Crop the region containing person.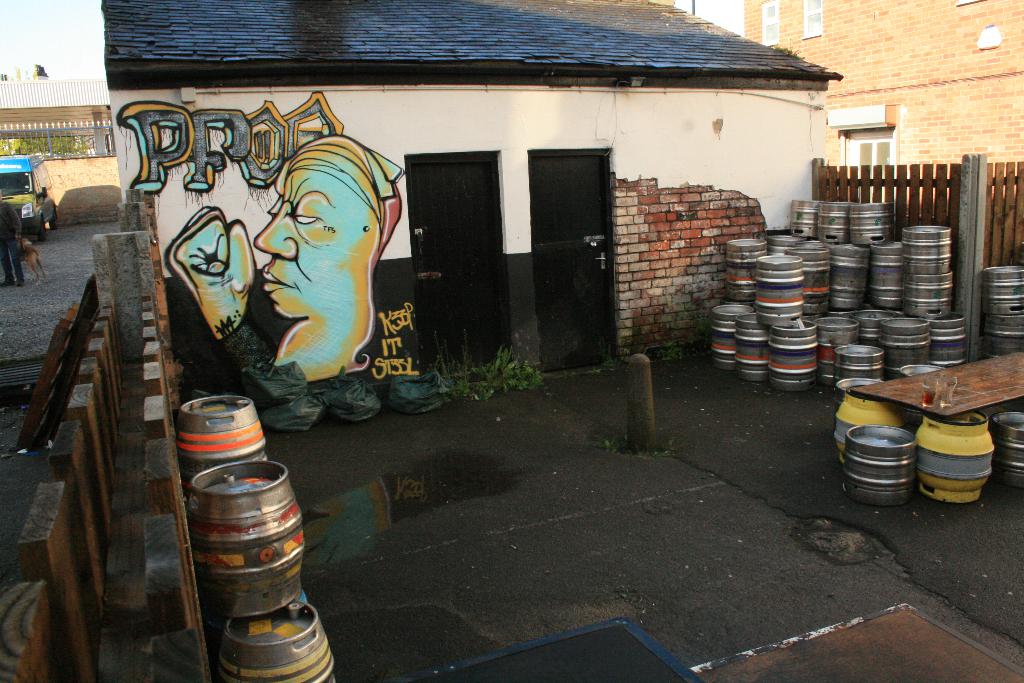
Crop region: [left=239, top=128, right=412, bottom=440].
